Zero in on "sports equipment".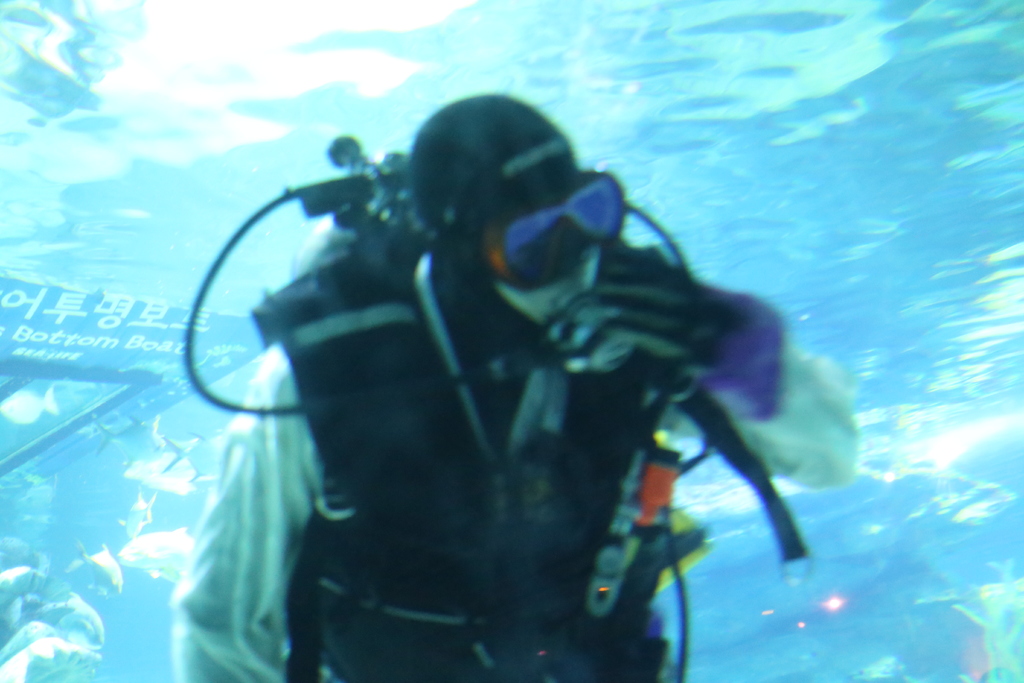
Zeroed in: {"left": 470, "top": 167, "right": 628, "bottom": 292}.
